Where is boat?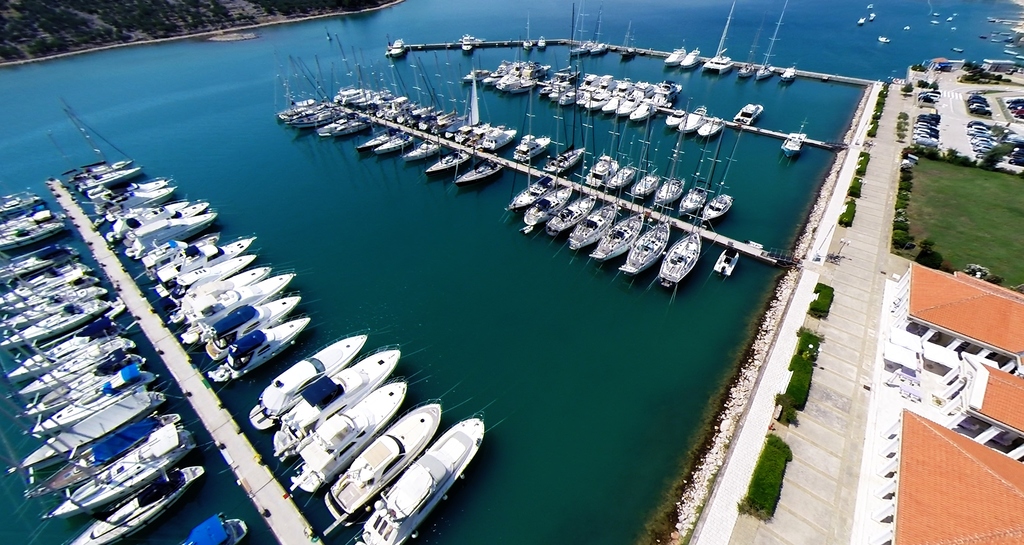
{"x1": 620, "y1": 17, "x2": 640, "y2": 60}.
